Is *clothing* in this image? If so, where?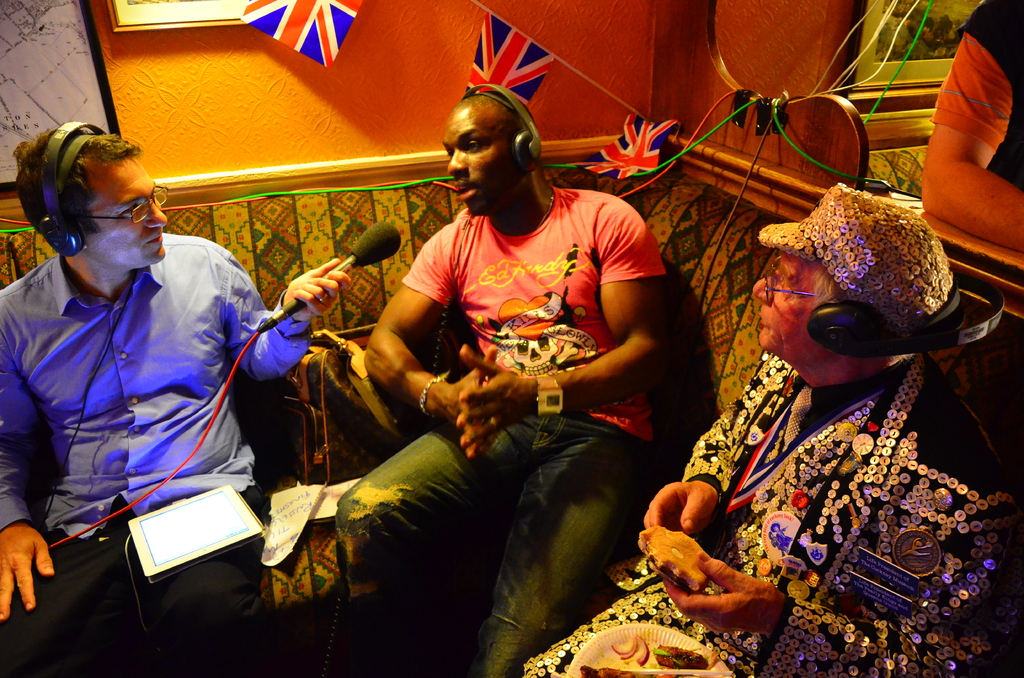
Yes, at bbox=[521, 339, 1023, 661].
